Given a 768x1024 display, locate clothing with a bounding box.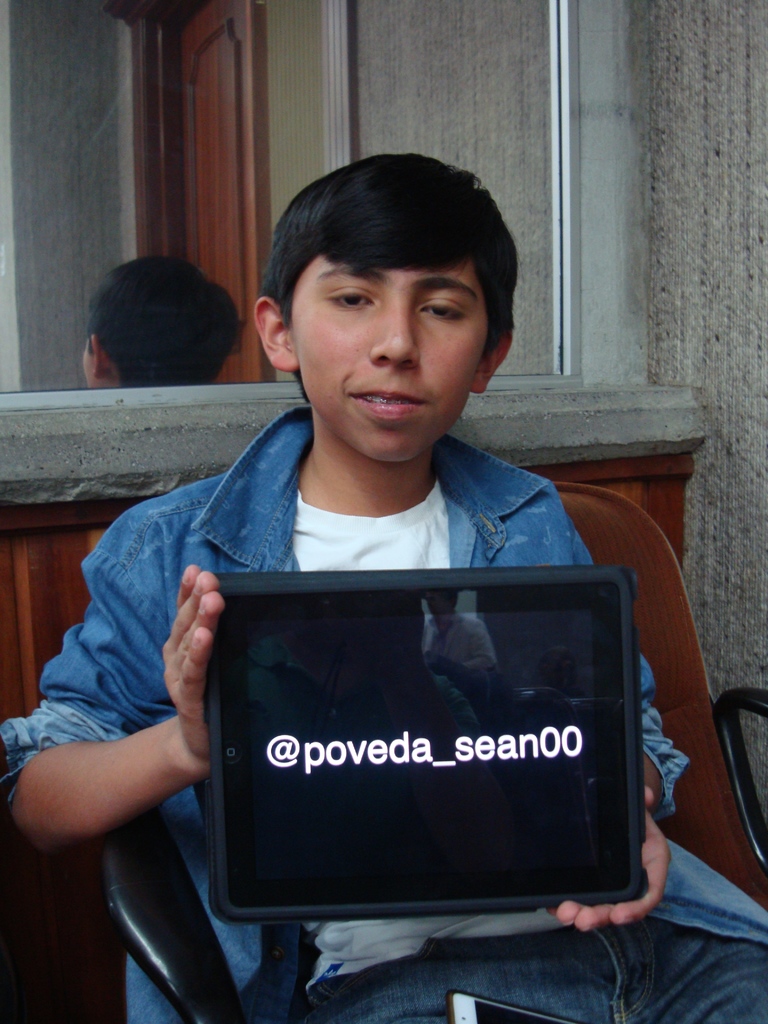
Located: [0, 398, 767, 1023].
